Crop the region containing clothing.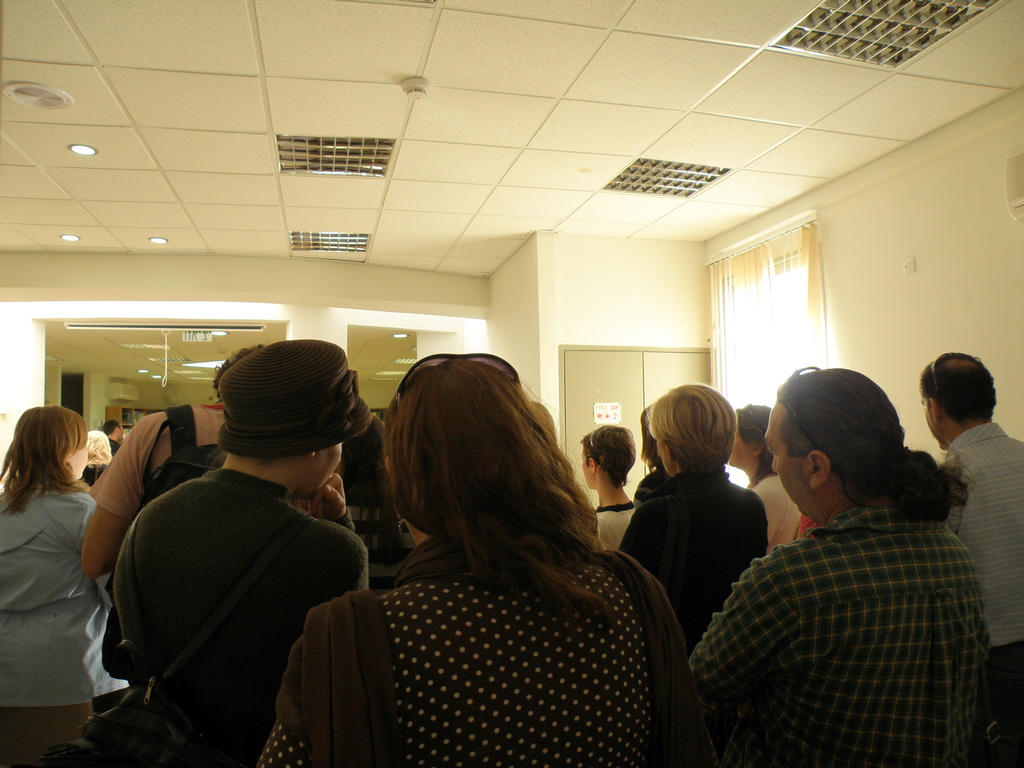
Crop region: (left=593, top=497, right=635, bottom=550).
